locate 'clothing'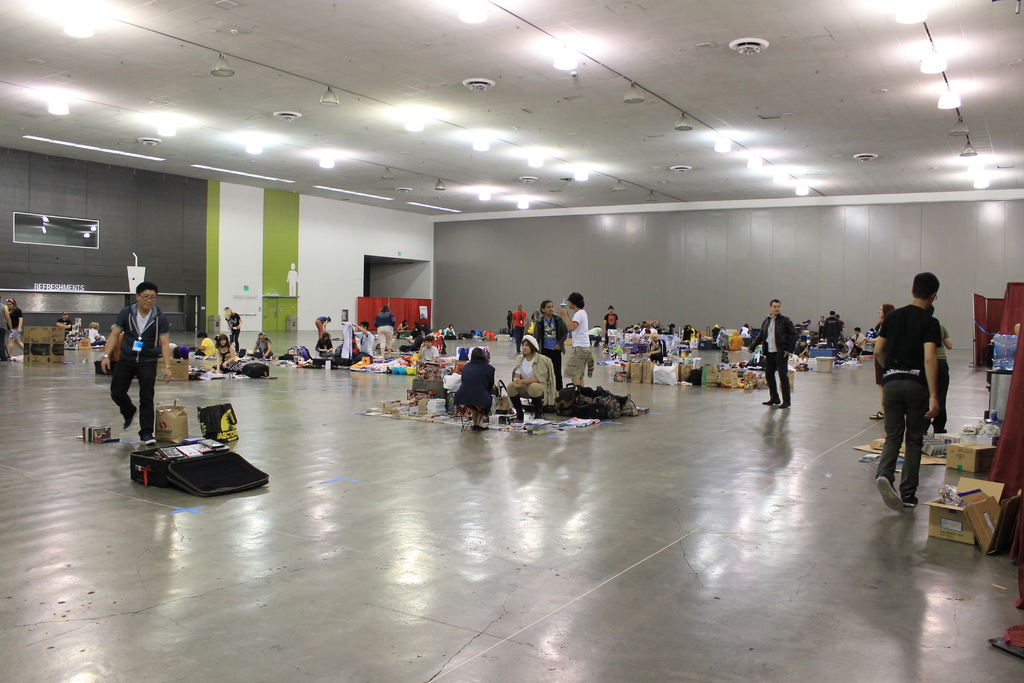
<bbox>225, 309, 246, 343</bbox>
